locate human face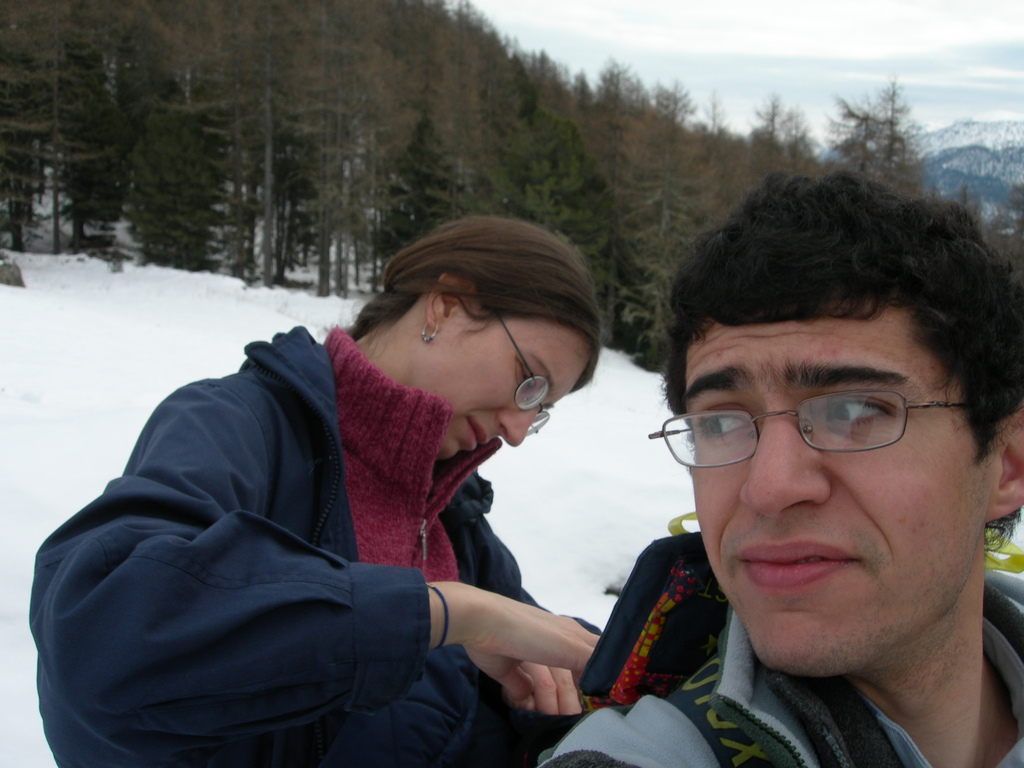
pyautogui.locateOnScreen(422, 309, 588, 460)
